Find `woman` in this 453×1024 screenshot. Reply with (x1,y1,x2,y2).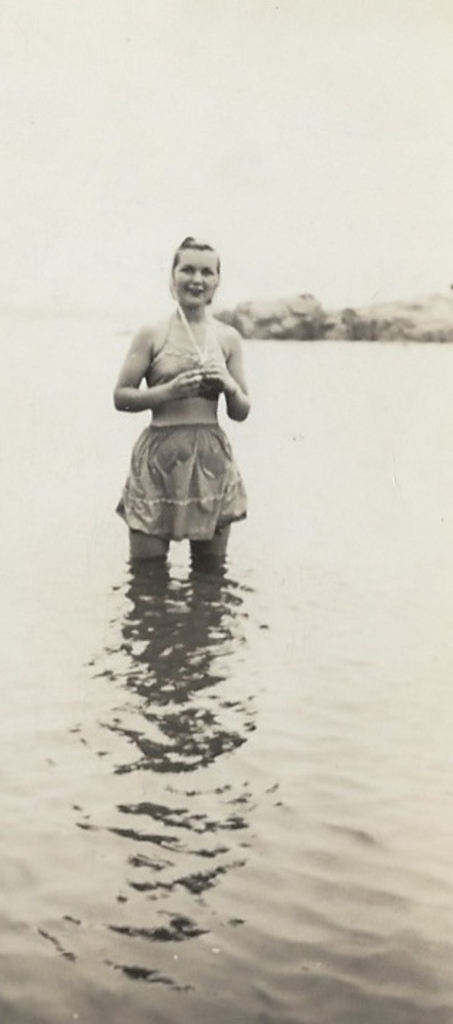
(105,245,264,570).
